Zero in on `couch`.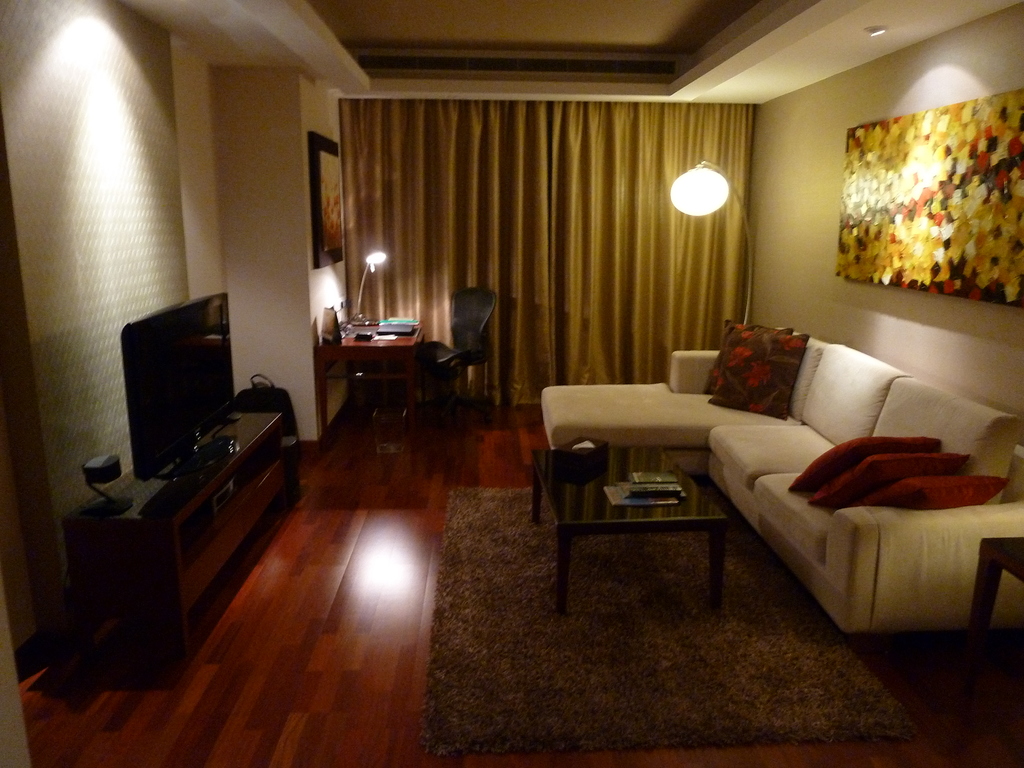
Zeroed in: select_region(548, 321, 826, 447).
